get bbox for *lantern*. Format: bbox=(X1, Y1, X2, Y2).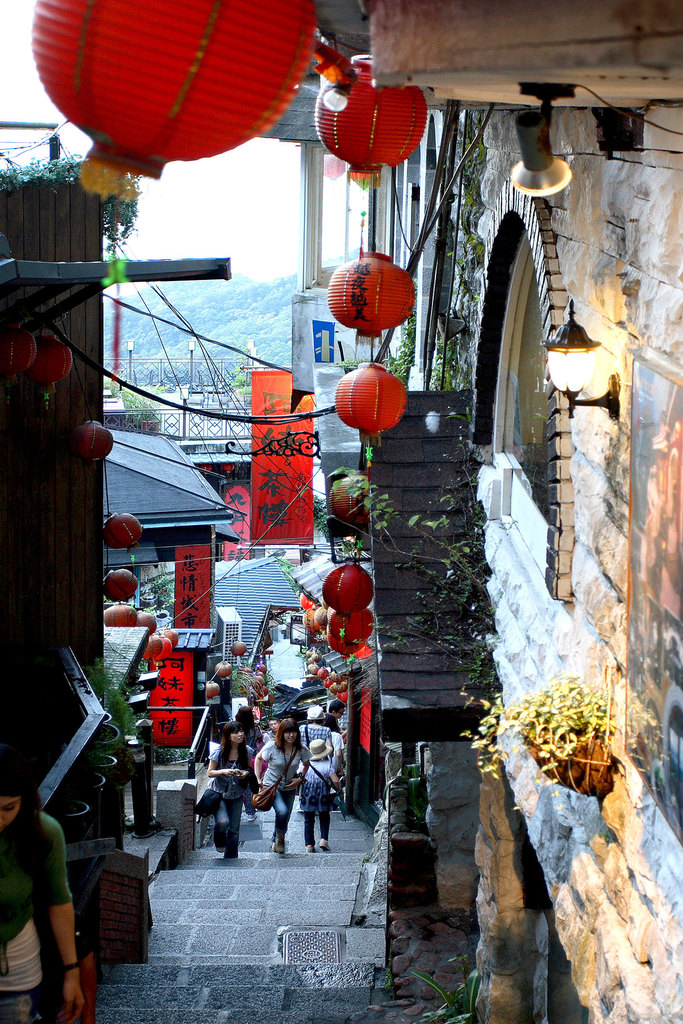
bbox=(329, 248, 423, 330).
